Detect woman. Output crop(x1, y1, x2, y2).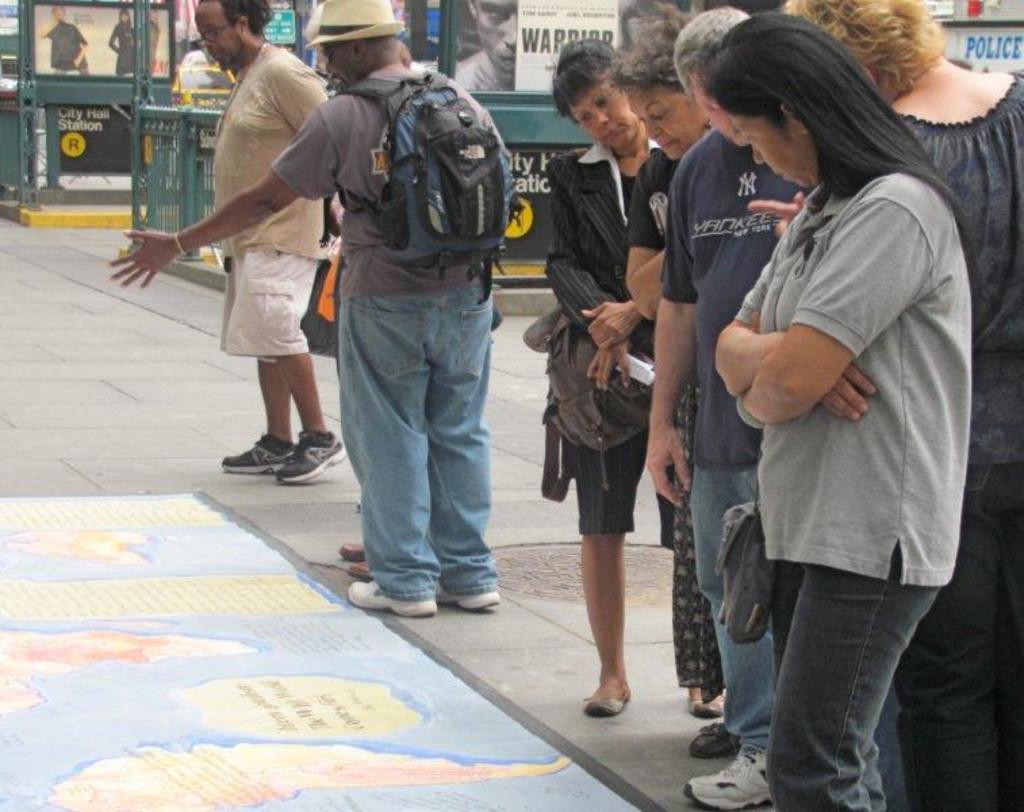
crop(110, 8, 138, 77).
